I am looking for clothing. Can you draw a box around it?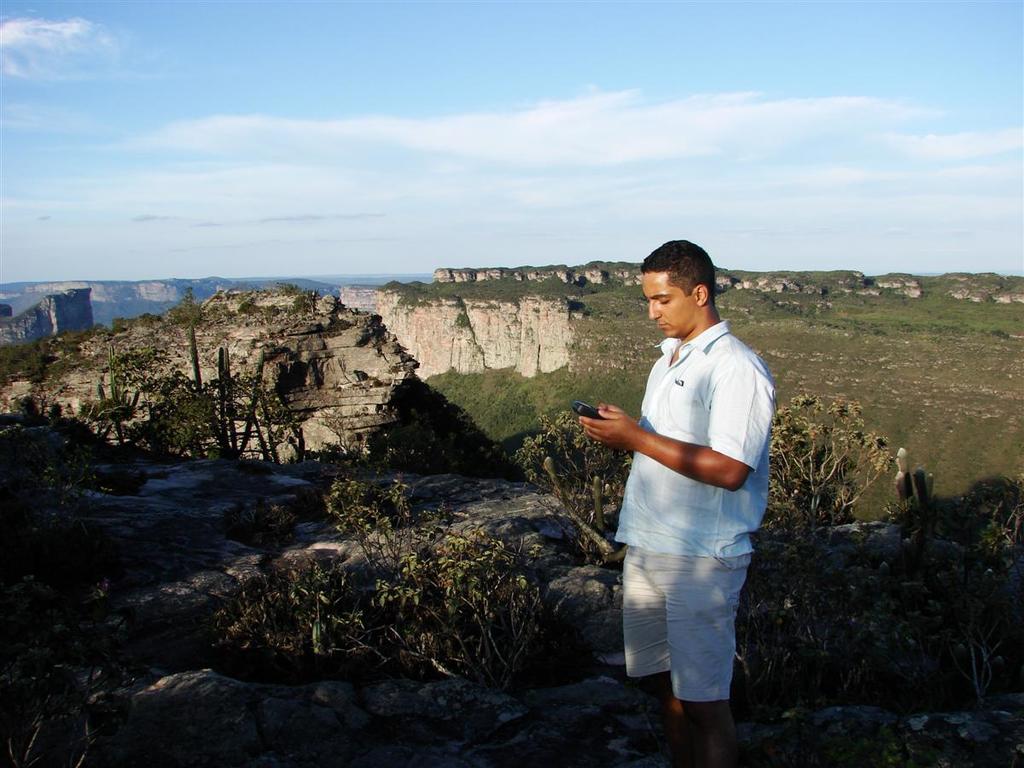
Sure, the bounding box is 625/548/755/692.
